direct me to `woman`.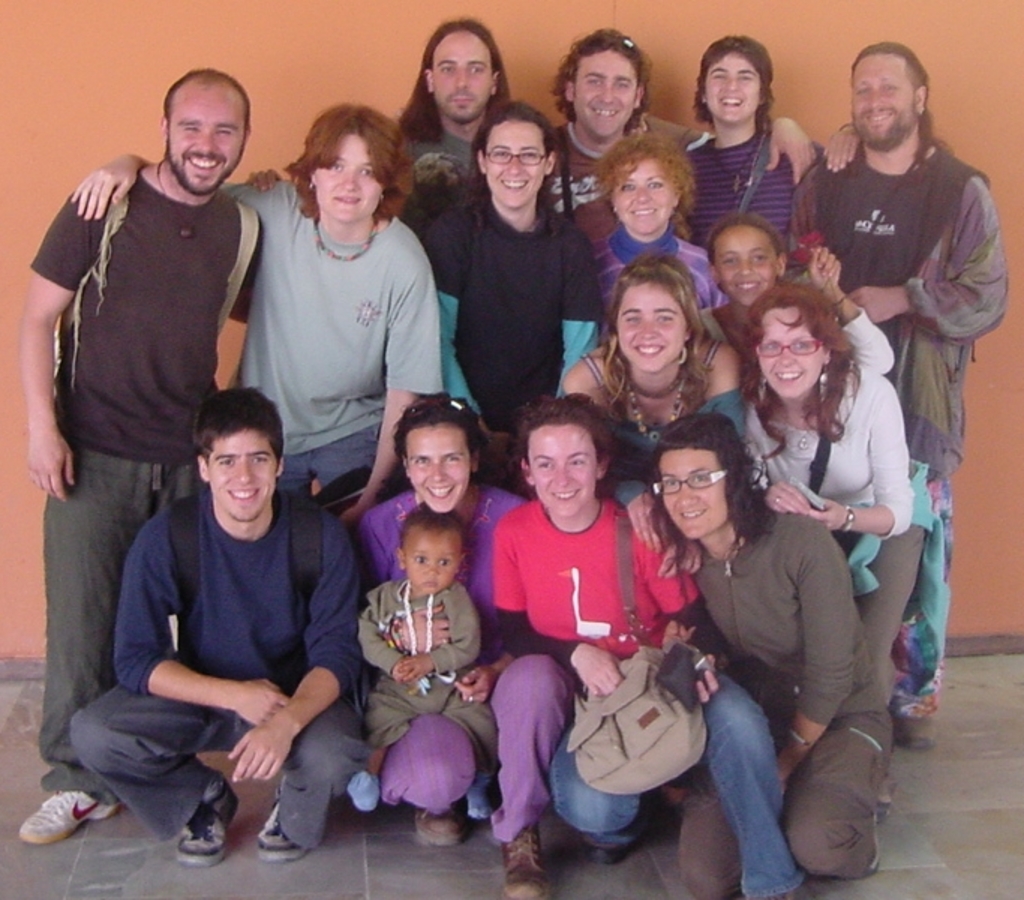
Direction: bbox=[418, 97, 603, 474].
